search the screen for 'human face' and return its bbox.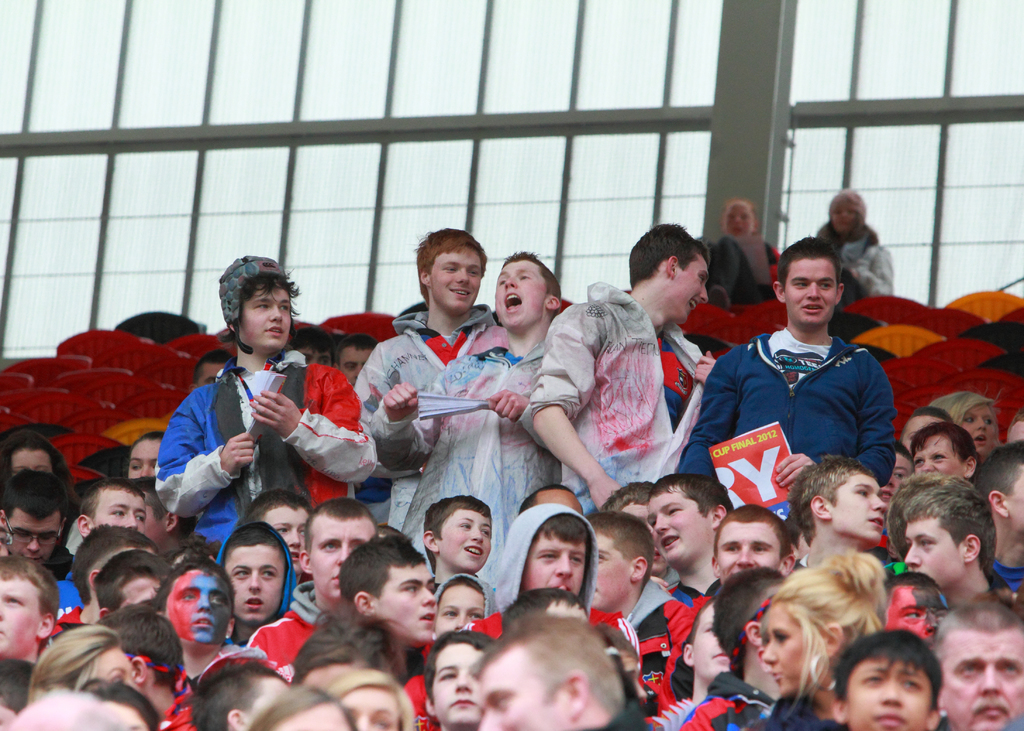
Found: BBox(897, 507, 964, 593).
